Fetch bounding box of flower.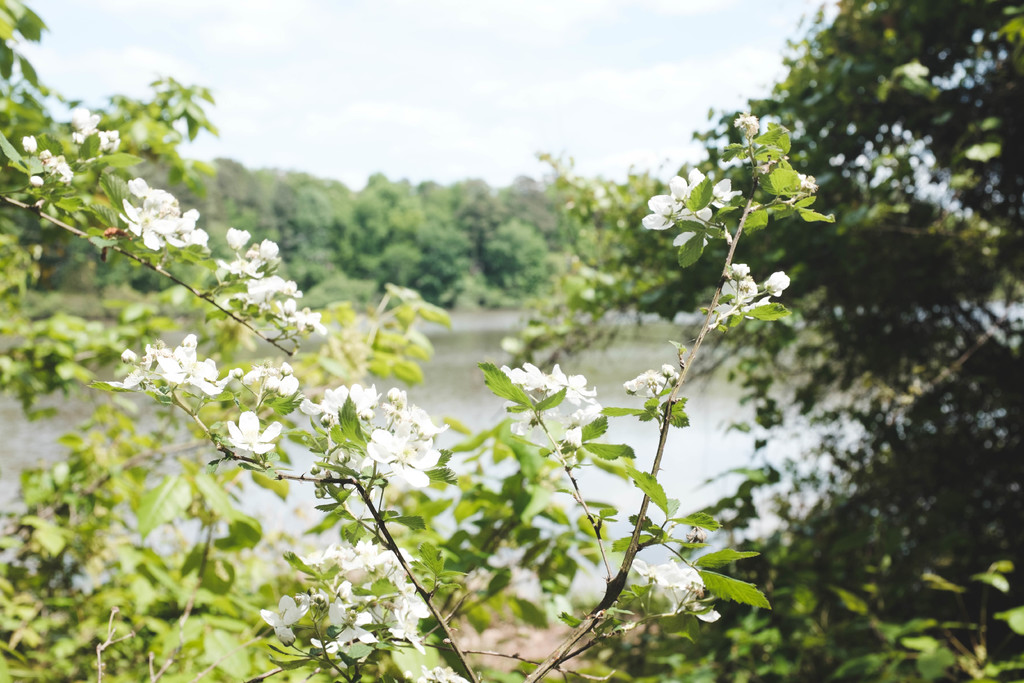
Bbox: (797,169,820,194).
